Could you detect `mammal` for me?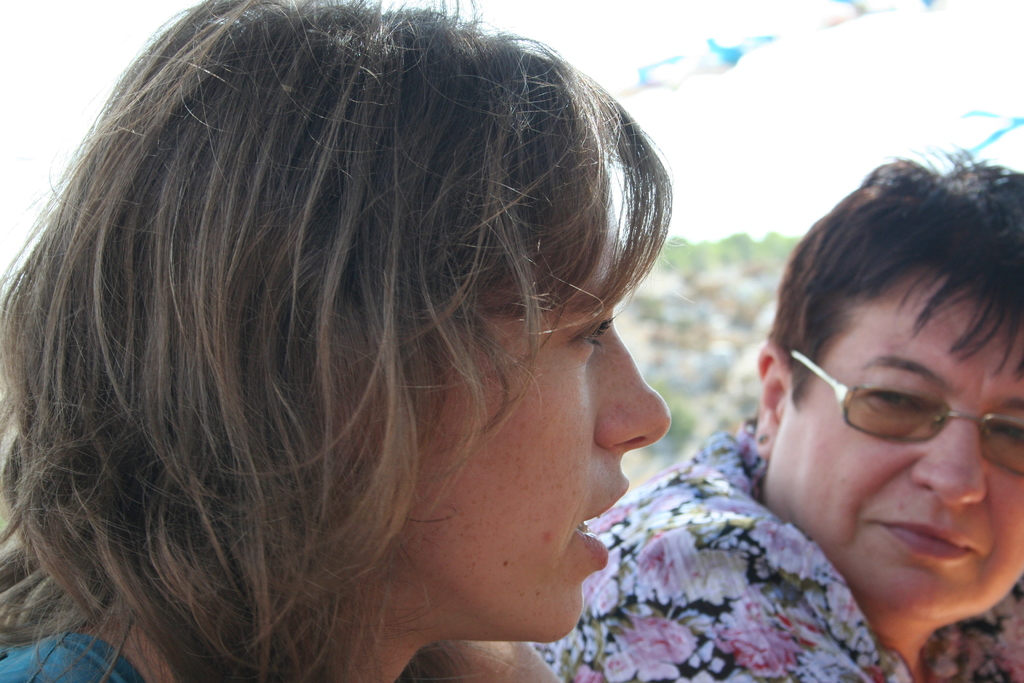
Detection result: box(534, 147, 1023, 682).
